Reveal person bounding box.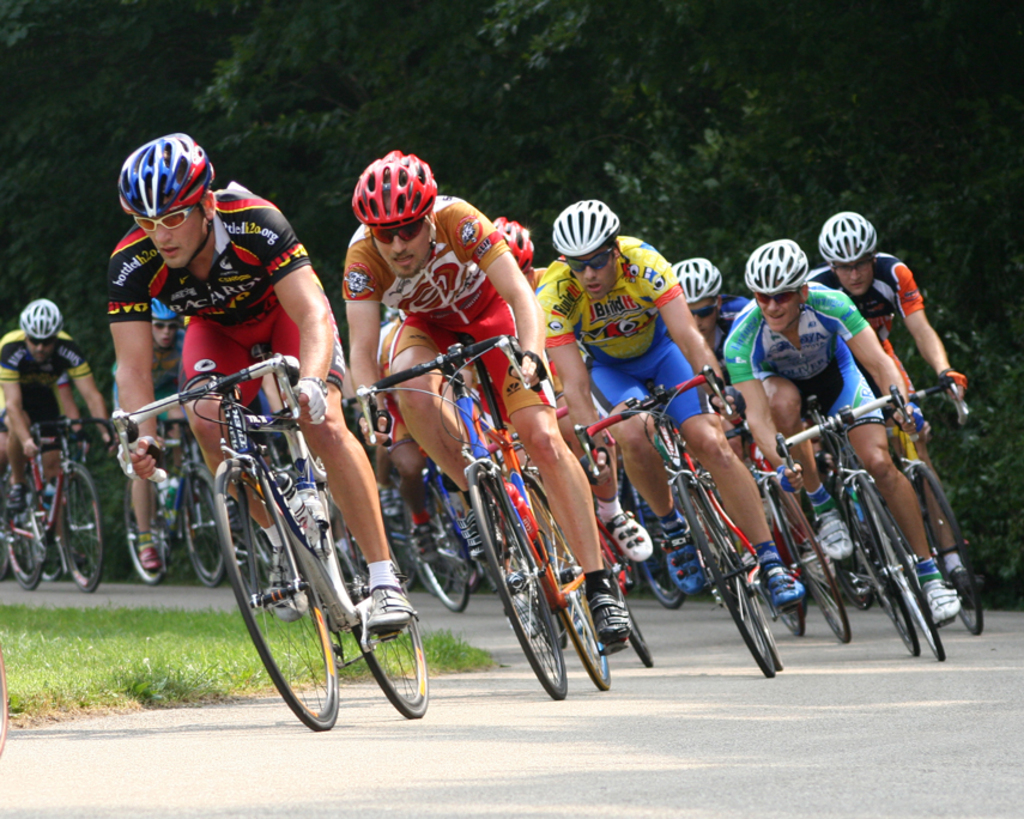
Revealed: [811, 214, 974, 589].
